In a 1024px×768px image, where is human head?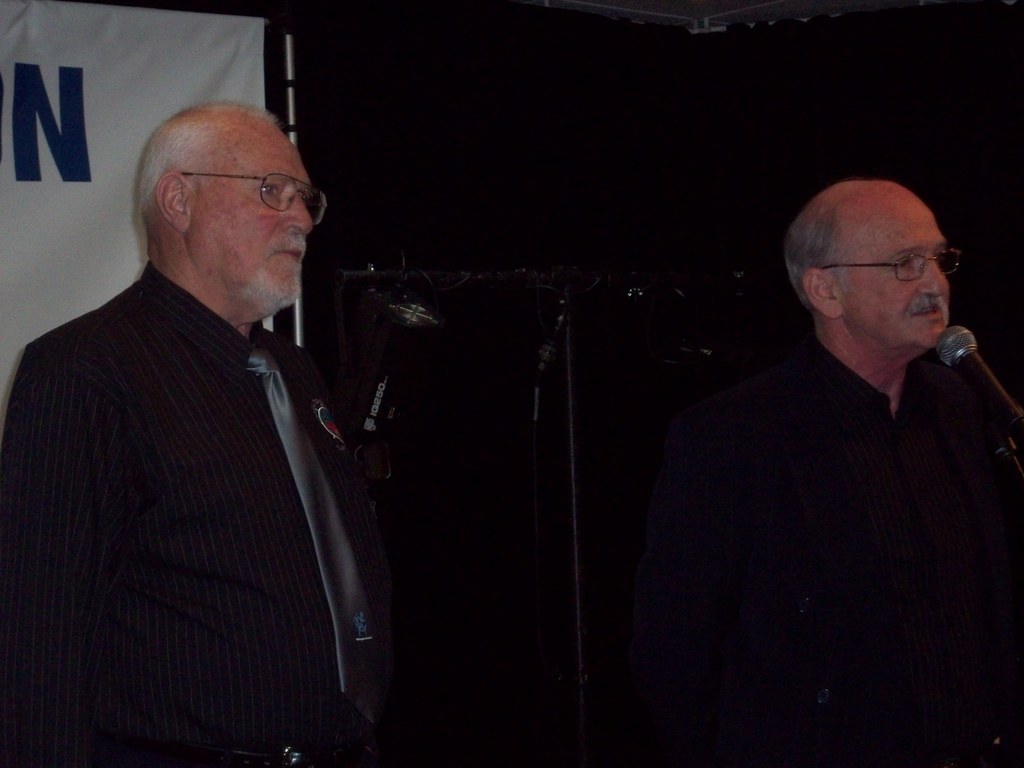
{"x1": 781, "y1": 180, "x2": 964, "y2": 357}.
